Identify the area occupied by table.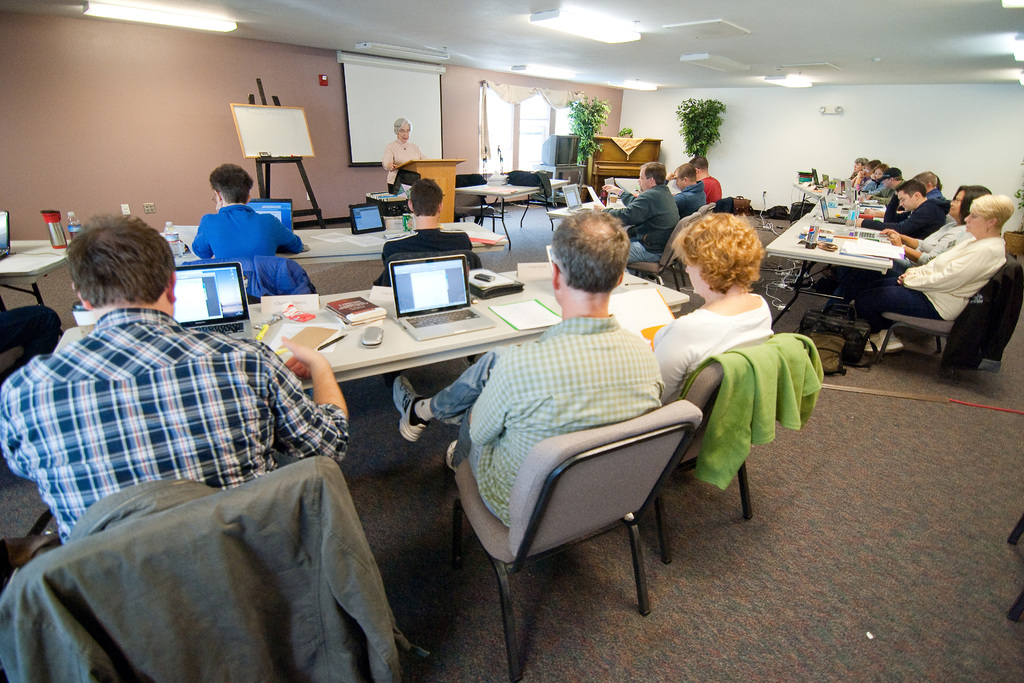
Area: locate(550, 199, 618, 218).
